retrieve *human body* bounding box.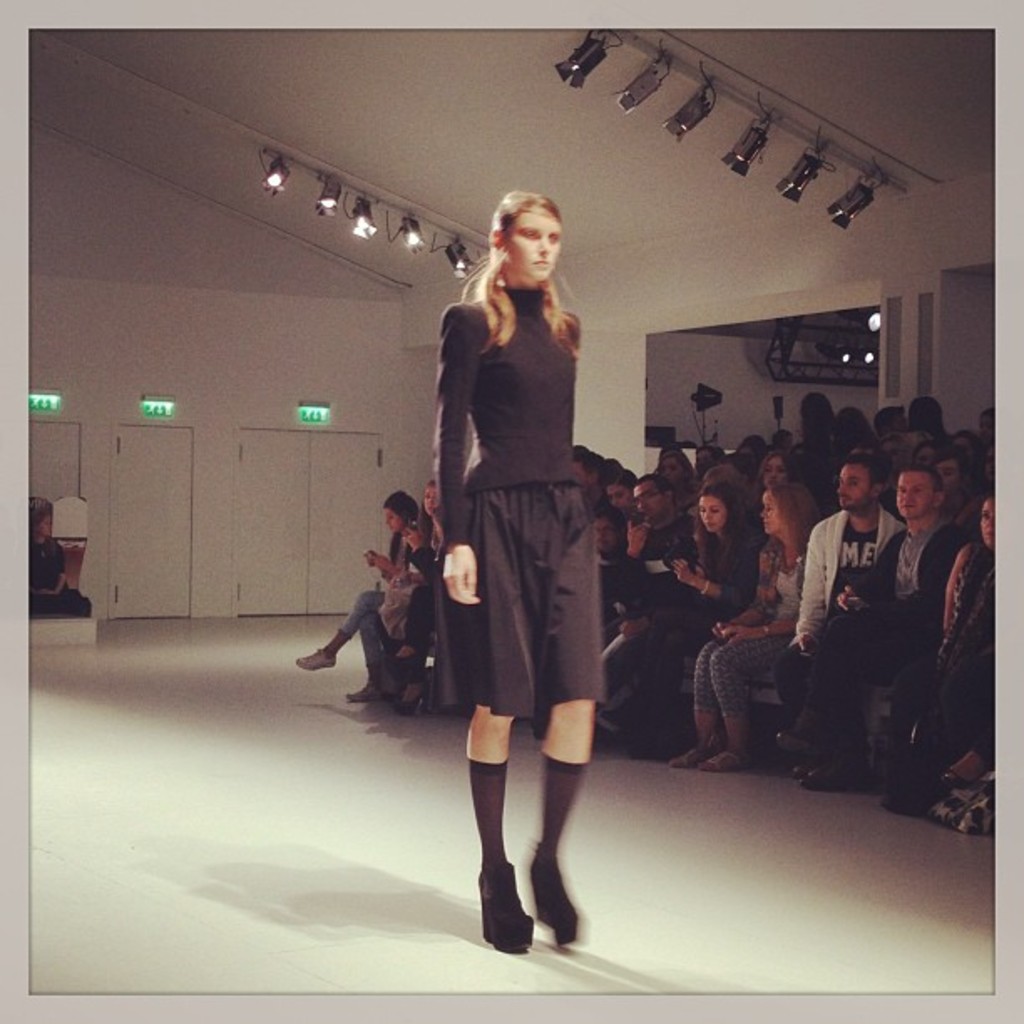
Bounding box: (x1=664, y1=484, x2=822, y2=781).
